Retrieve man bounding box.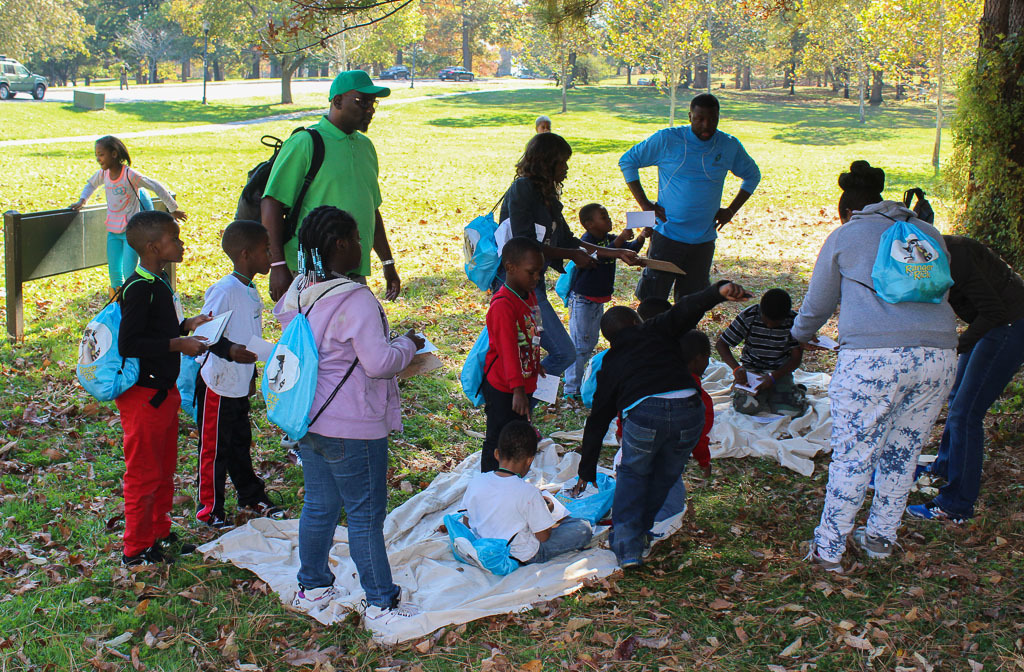
Bounding box: bbox(628, 94, 769, 309).
